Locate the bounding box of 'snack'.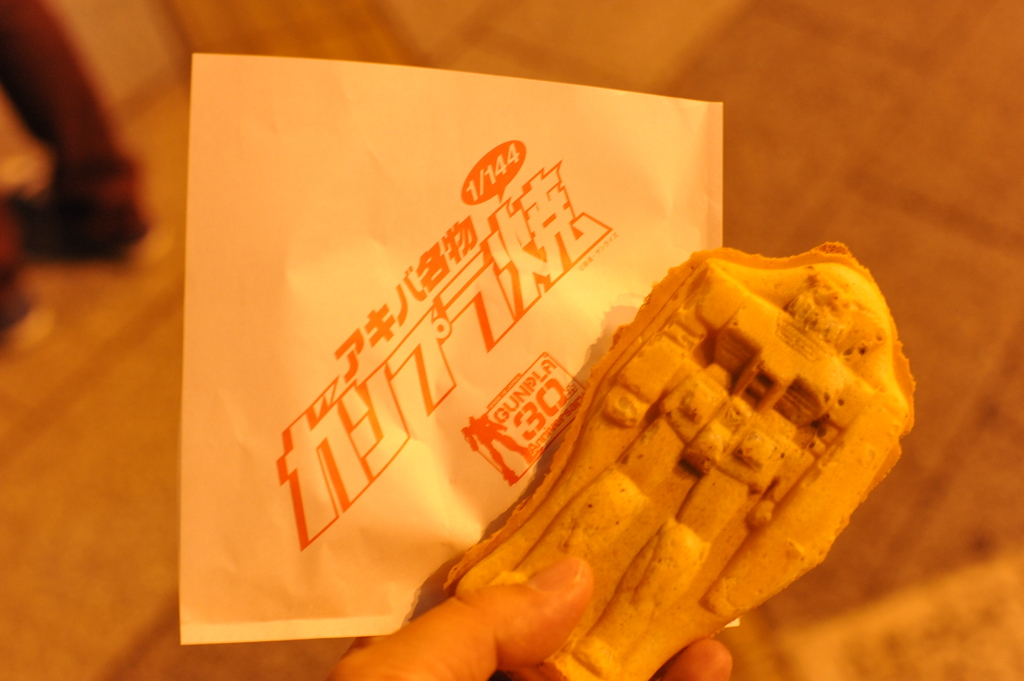
Bounding box: Rect(430, 237, 918, 680).
